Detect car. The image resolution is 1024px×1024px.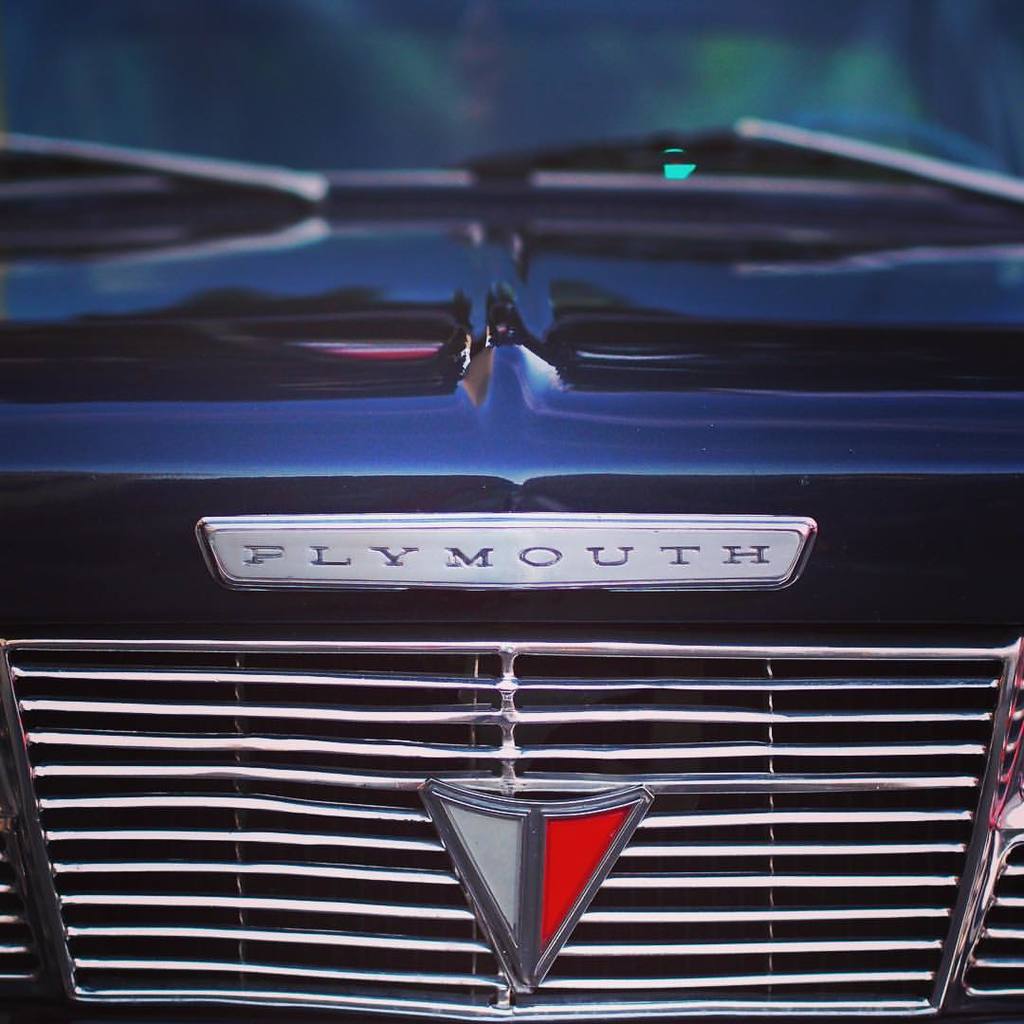
{"left": 0, "top": 0, "right": 1023, "bottom": 1023}.
